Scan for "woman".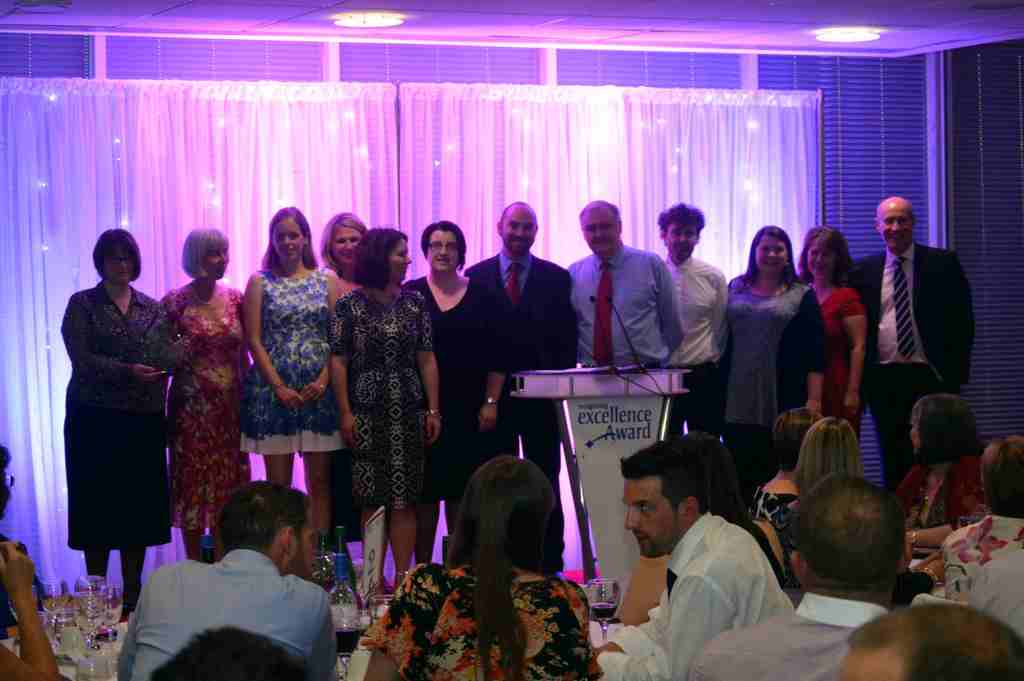
Scan result: detection(894, 393, 991, 561).
